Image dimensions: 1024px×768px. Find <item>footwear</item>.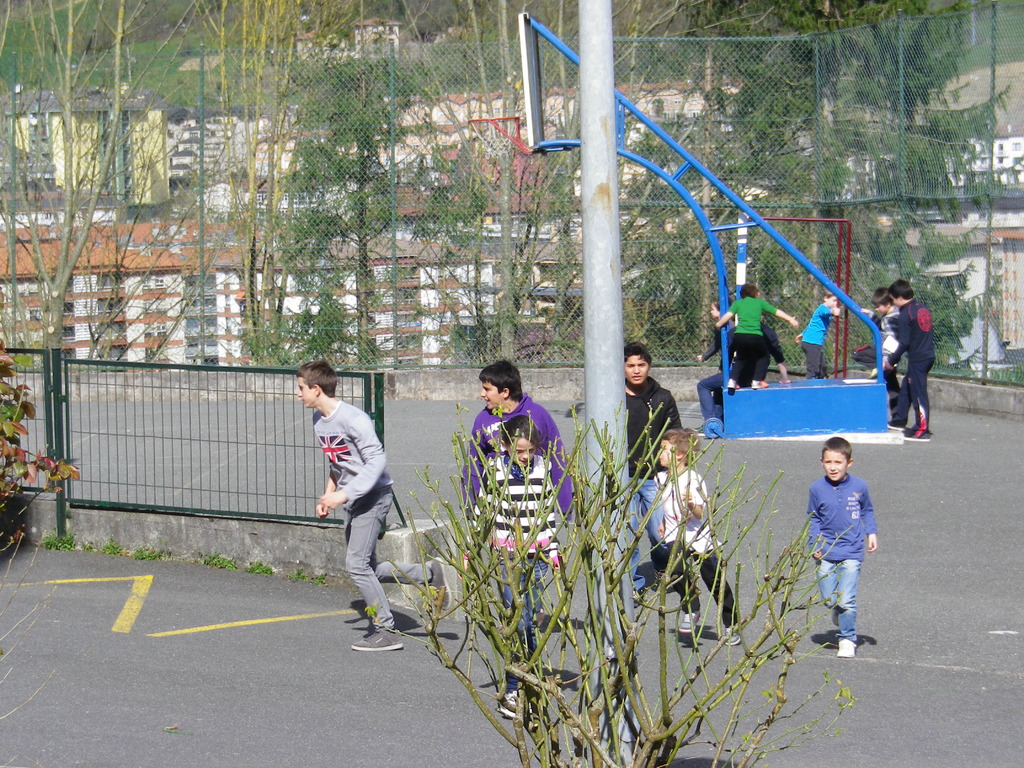
(left=631, top=582, right=648, bottom=607).
